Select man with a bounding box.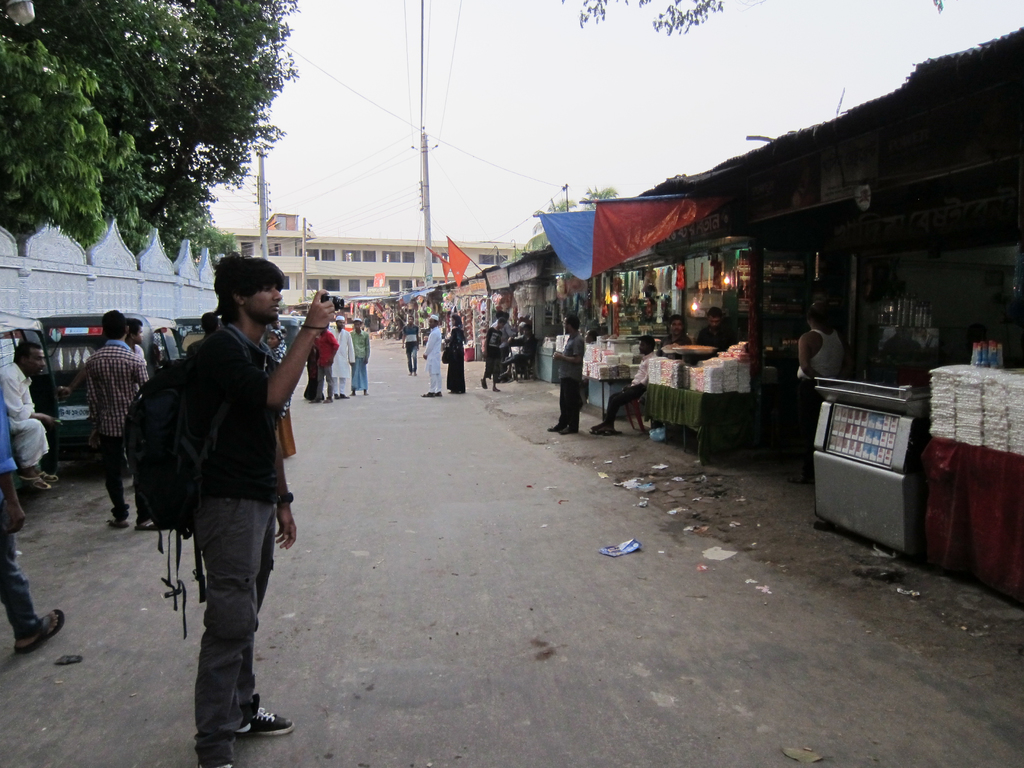
(left=83, top=312, right=150, bottom=528).
